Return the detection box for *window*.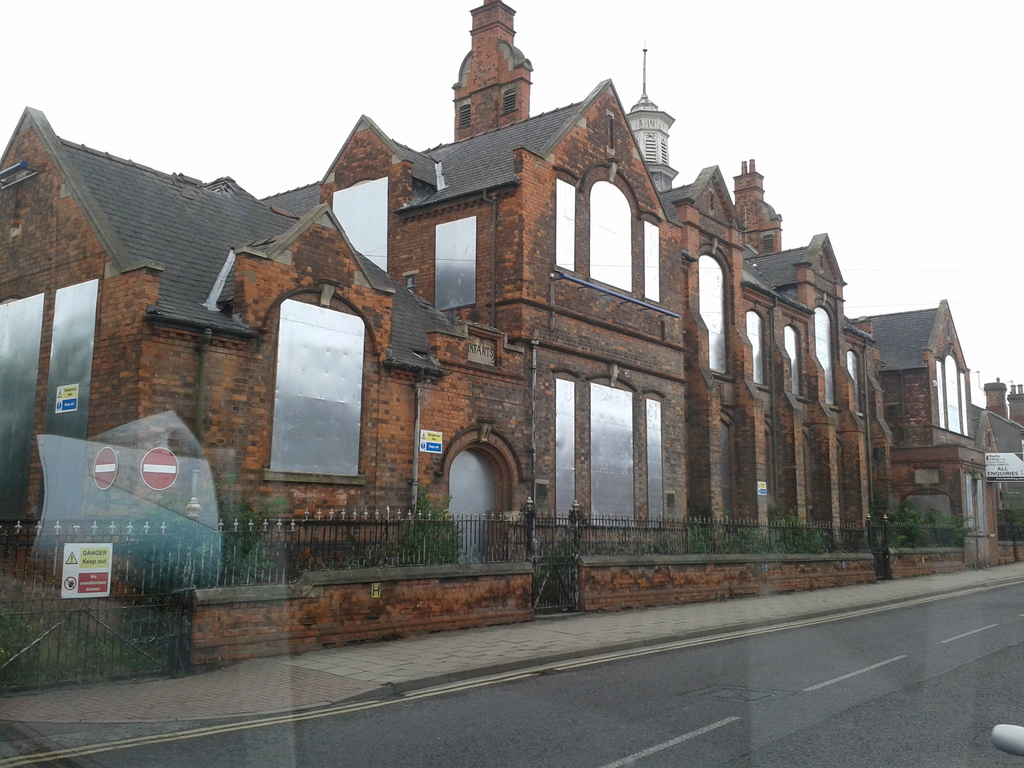
pyautogui.locateOnScreen(847, 348, 863, 418).
